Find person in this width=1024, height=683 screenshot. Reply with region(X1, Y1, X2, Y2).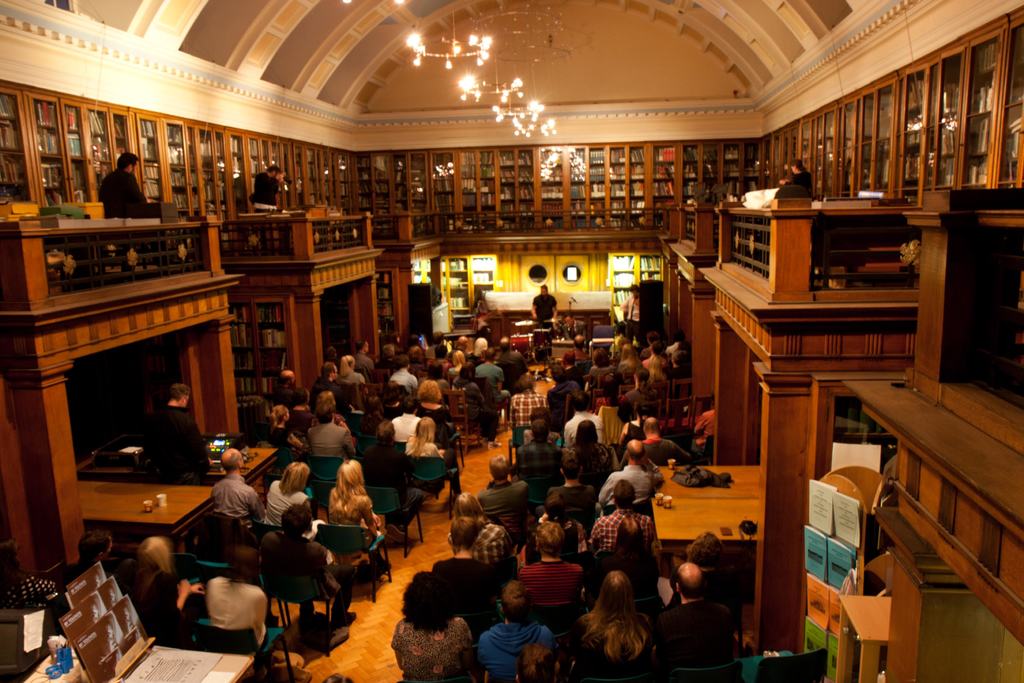
region(772, 159, 817, 200).
